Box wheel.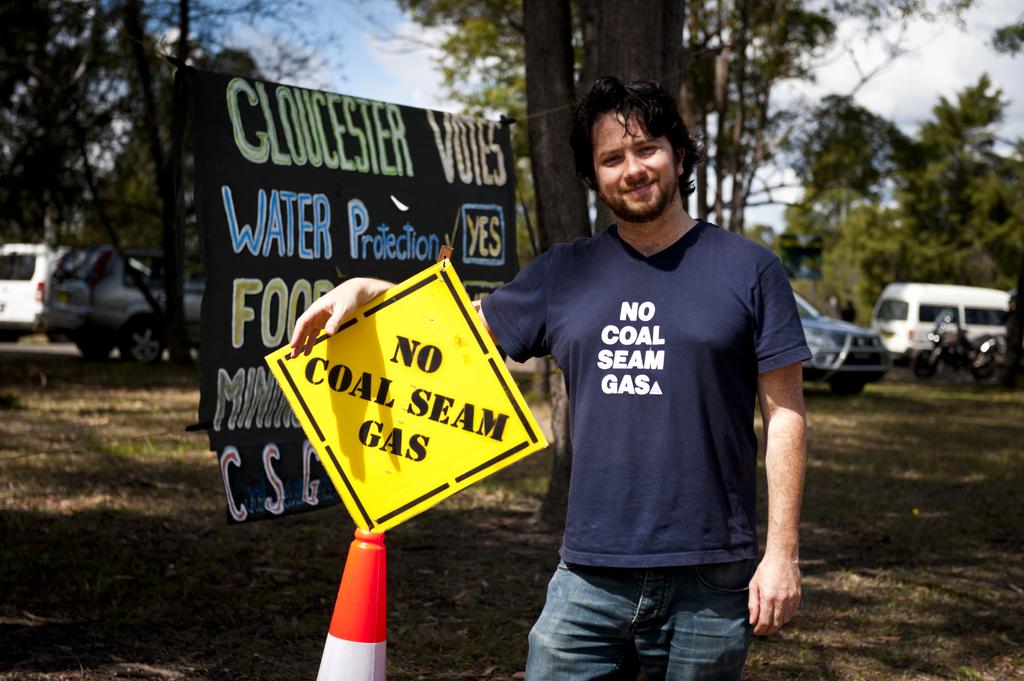
pyautogui.locateOnScreen(970, 347, 1001, 382).
